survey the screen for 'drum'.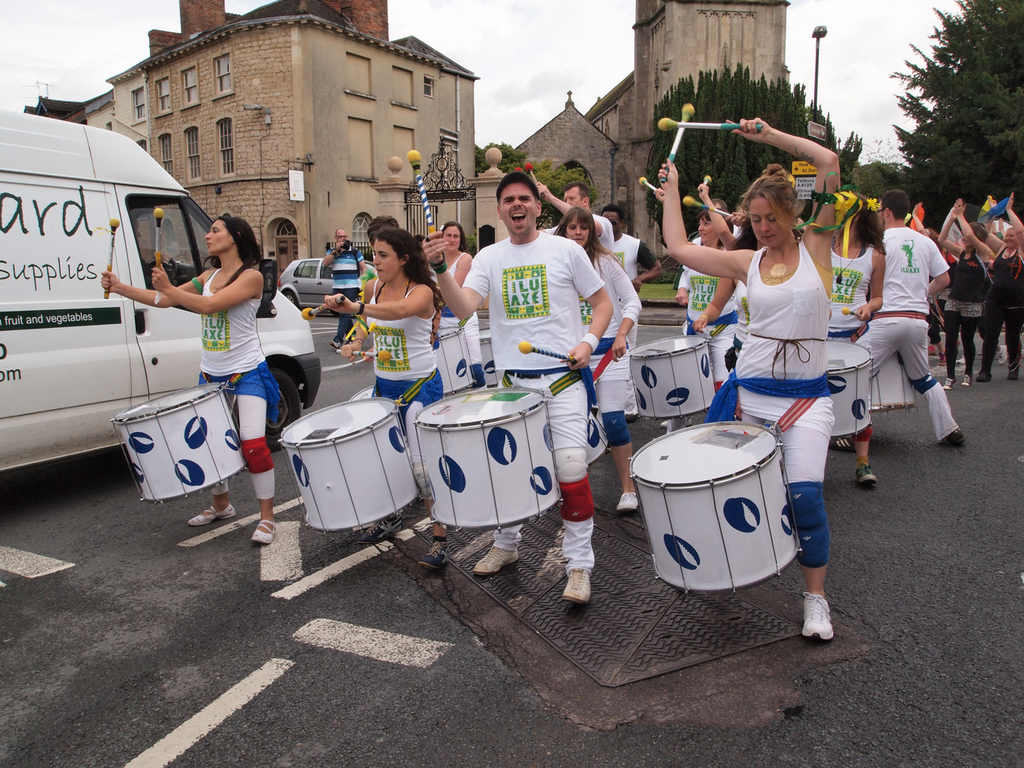
Survey found: 629:336:717:421.
